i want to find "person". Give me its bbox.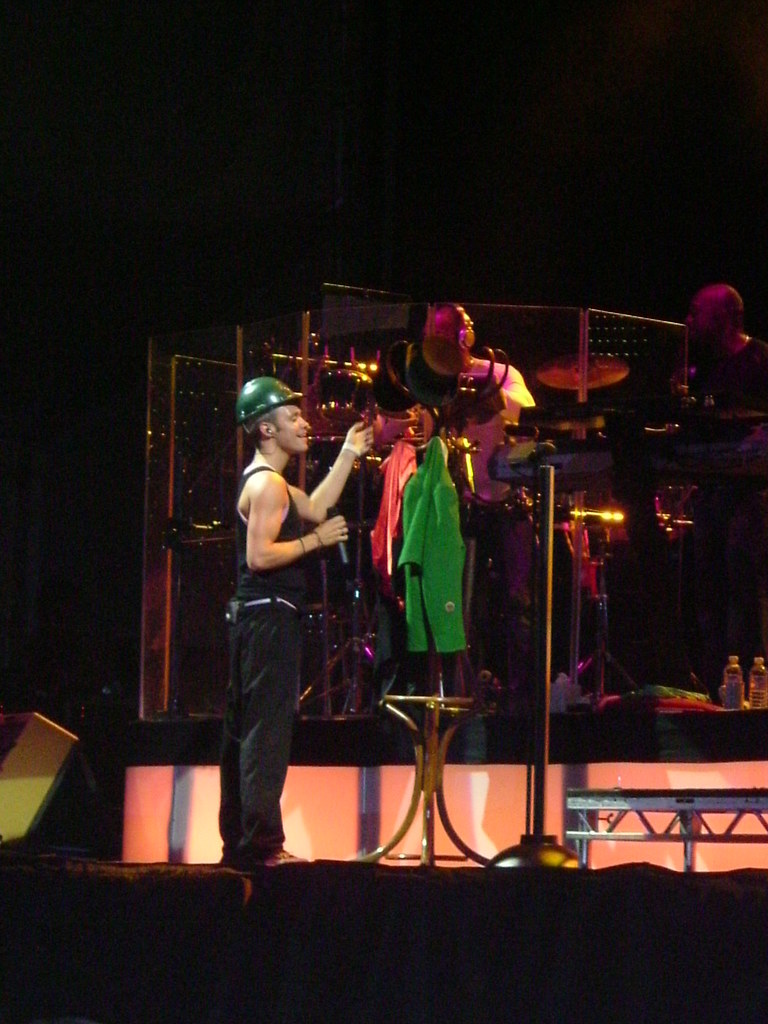
box=[683, 273, 767, 421].
